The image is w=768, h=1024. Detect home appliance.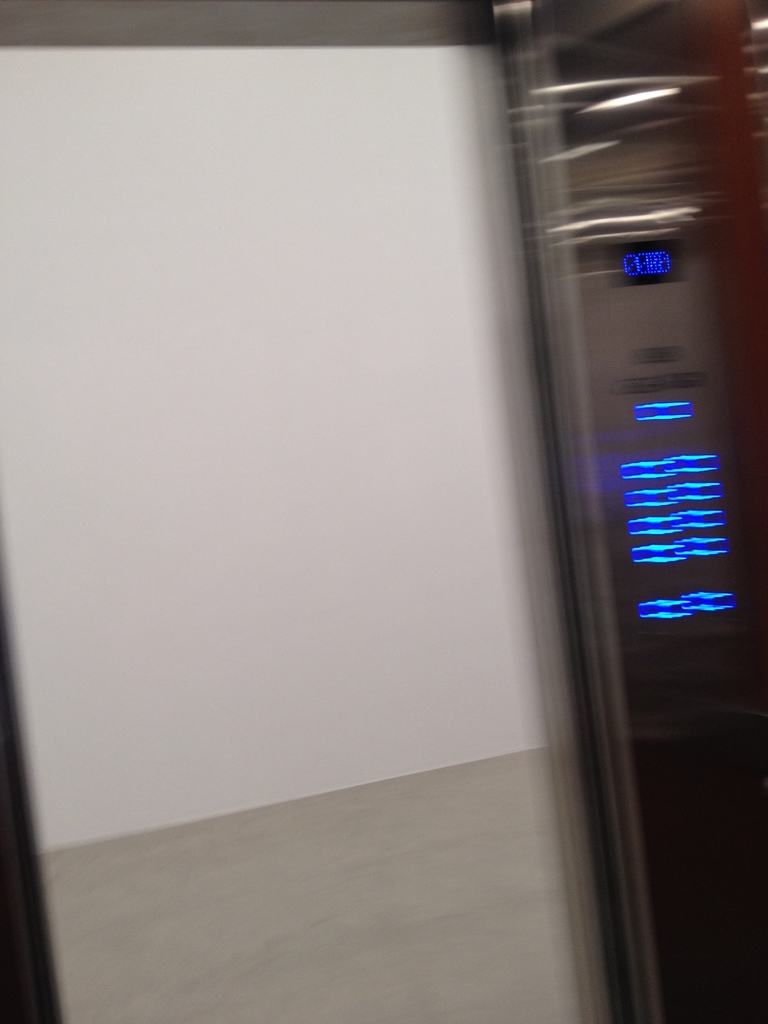
Detection: BBox(0, 0, 767, 1005).
